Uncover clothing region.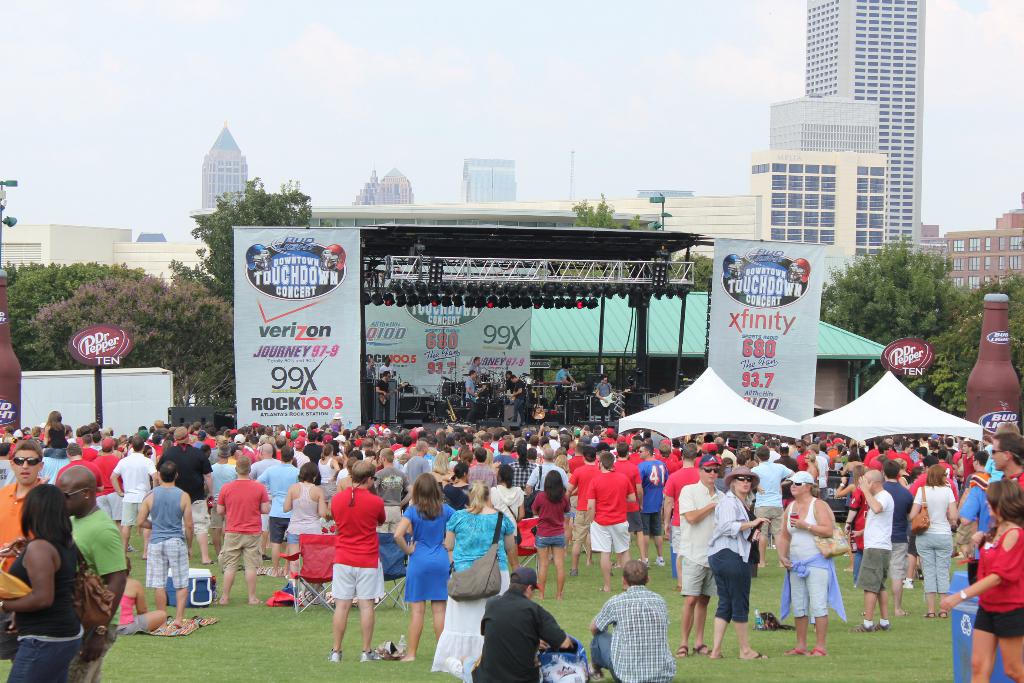
Uncovered: crop(173, 448, 220, 540).
